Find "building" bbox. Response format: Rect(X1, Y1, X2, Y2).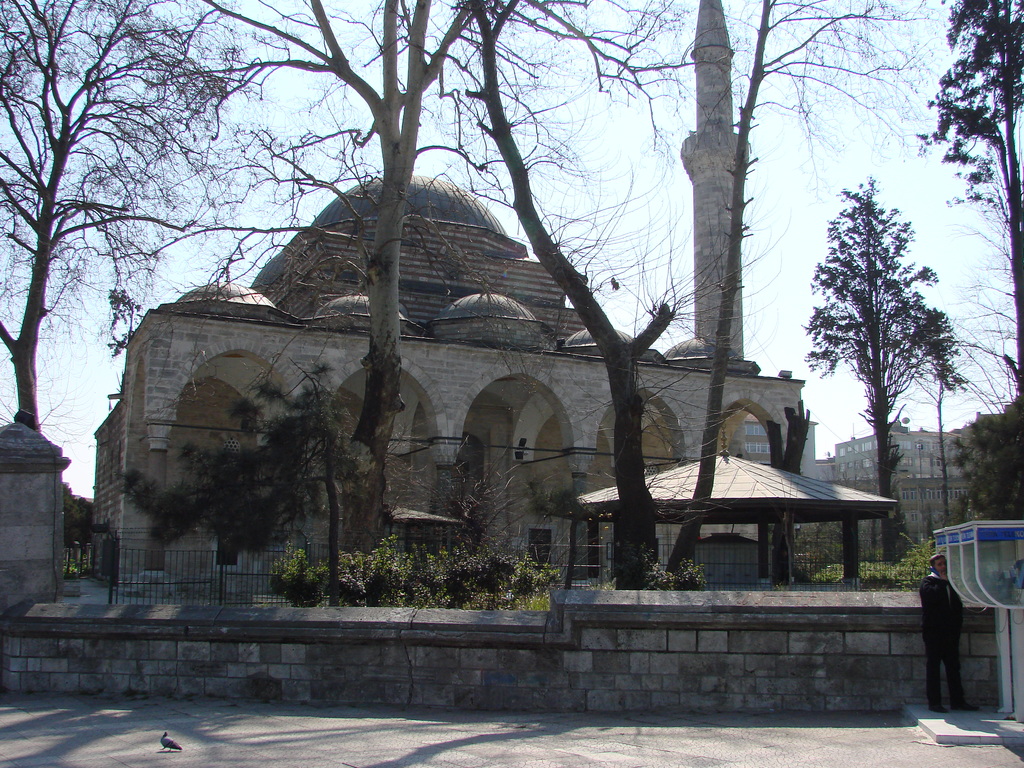
Rect(86, 173, 806, 588).
